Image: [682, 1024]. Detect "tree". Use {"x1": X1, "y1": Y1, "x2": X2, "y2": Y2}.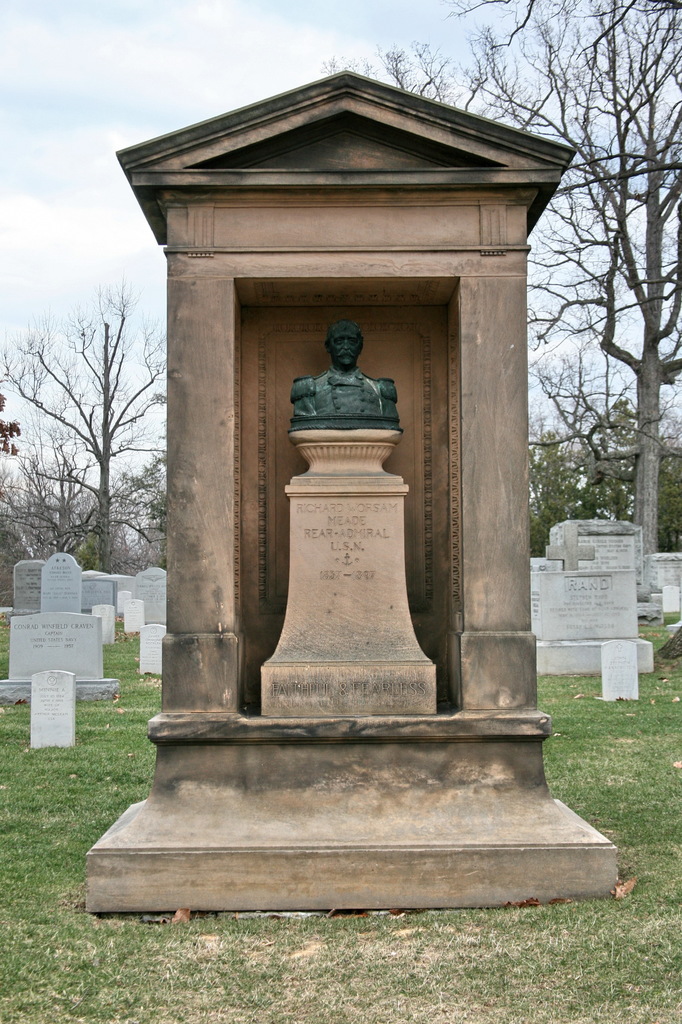
{"x1": 317, "y1": 0, "x2": 681, "y2": 575}.
